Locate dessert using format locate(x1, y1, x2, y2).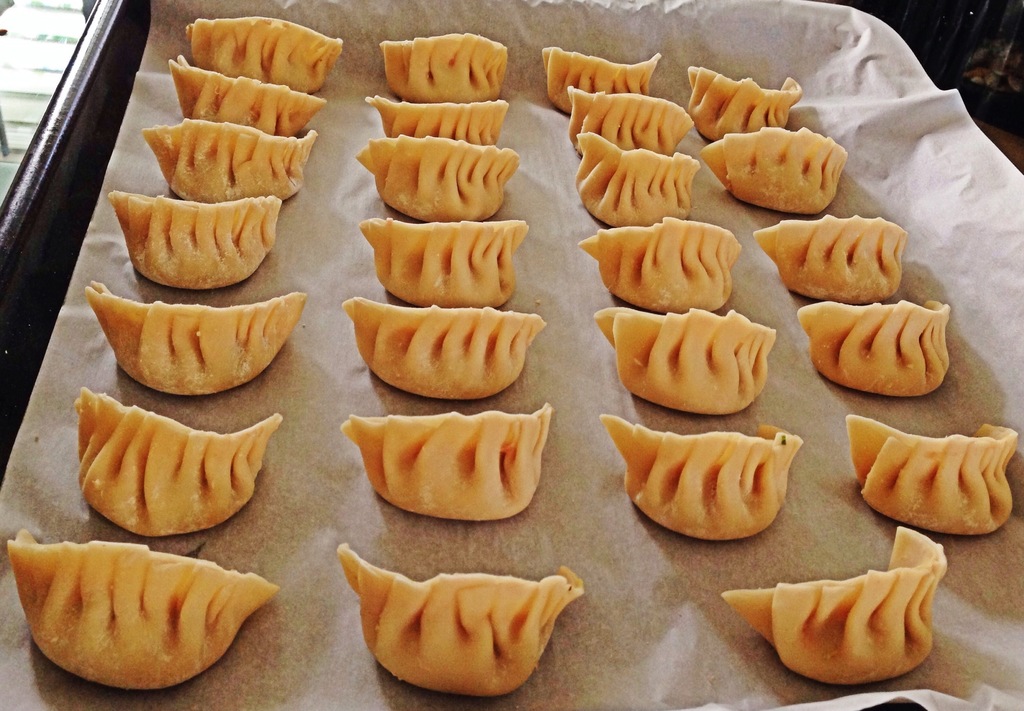
locate(366, 126, 509, 211).
